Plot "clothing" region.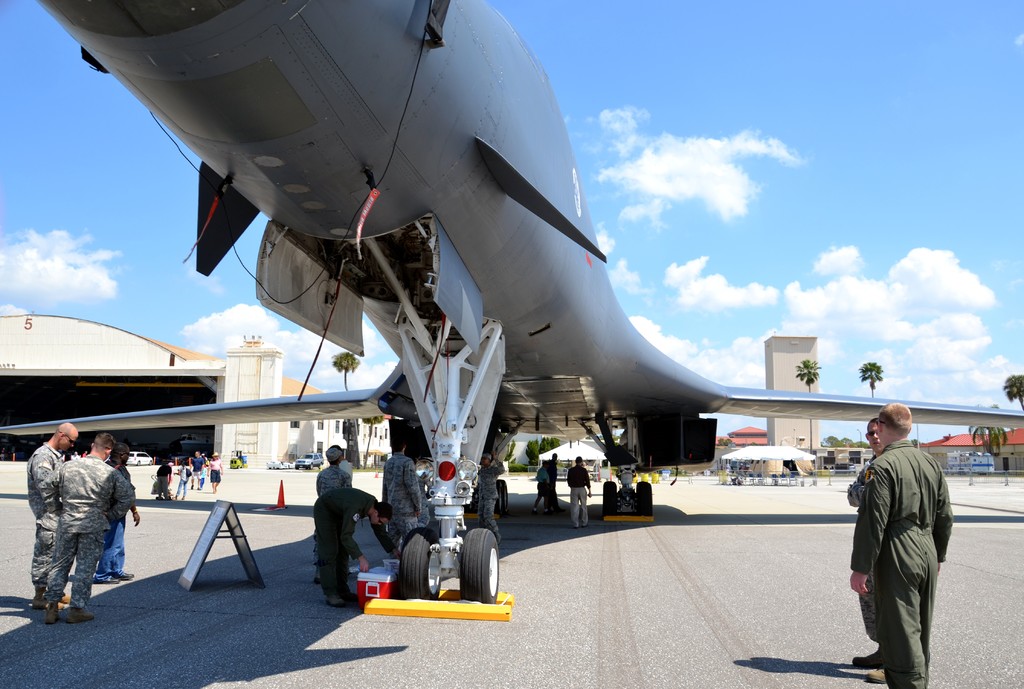
Plotted at 156, 460, 172, 502.
